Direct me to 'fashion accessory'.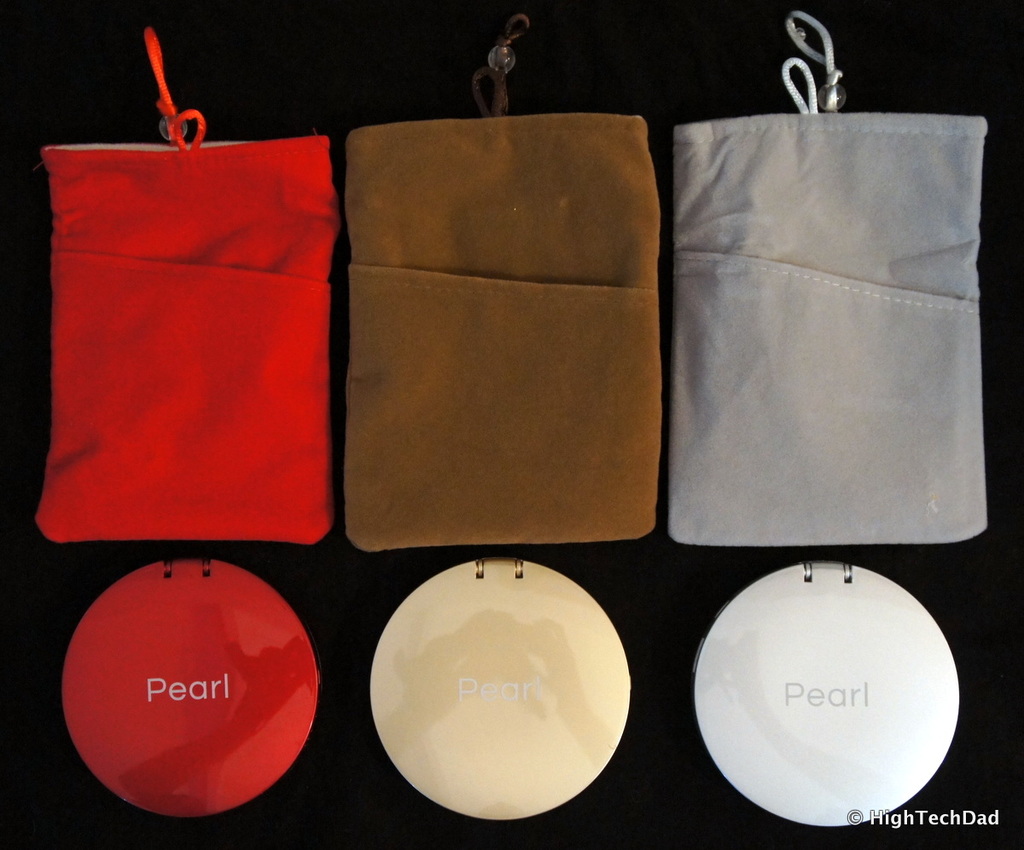
Direction: bbox(31, 20, 341, 549).
